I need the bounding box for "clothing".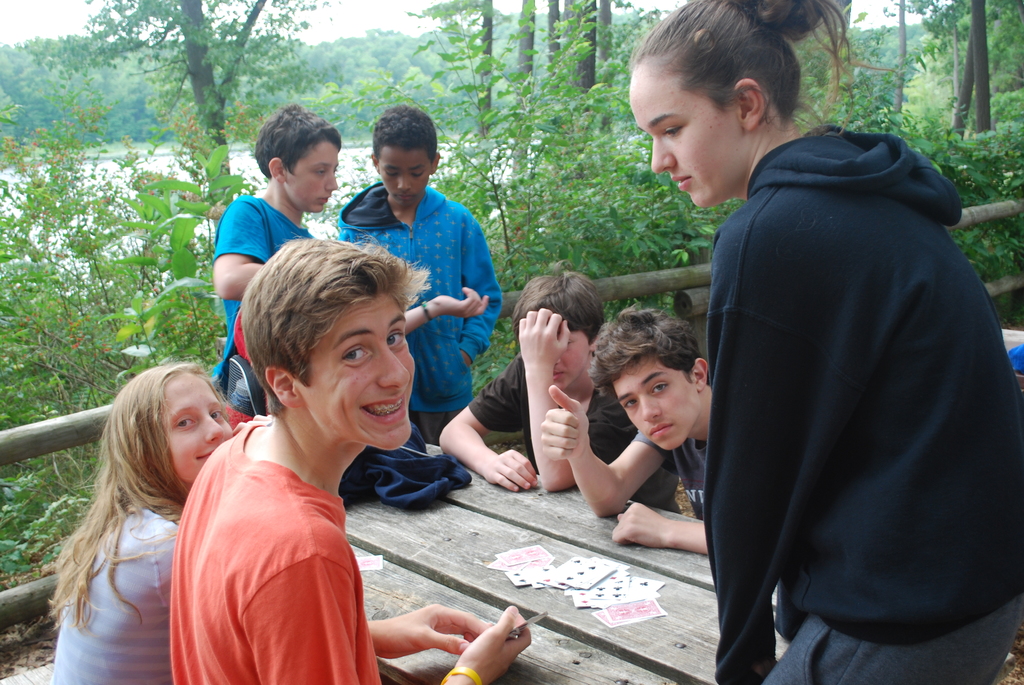
Here it is: left=630, top=431, right=706, bottom=516.
